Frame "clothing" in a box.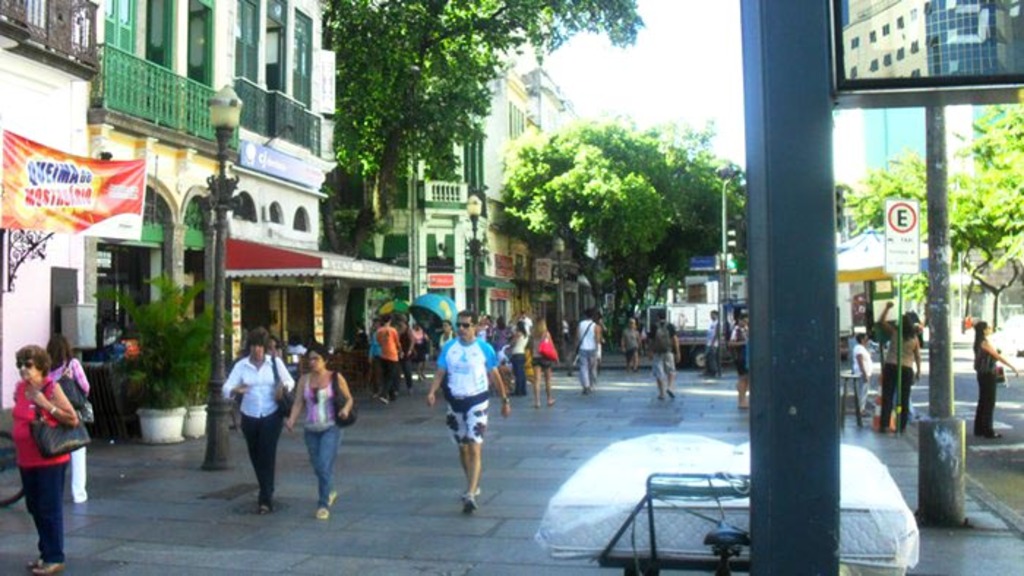
x1=374 y1=323 x2=408 y2=393.
